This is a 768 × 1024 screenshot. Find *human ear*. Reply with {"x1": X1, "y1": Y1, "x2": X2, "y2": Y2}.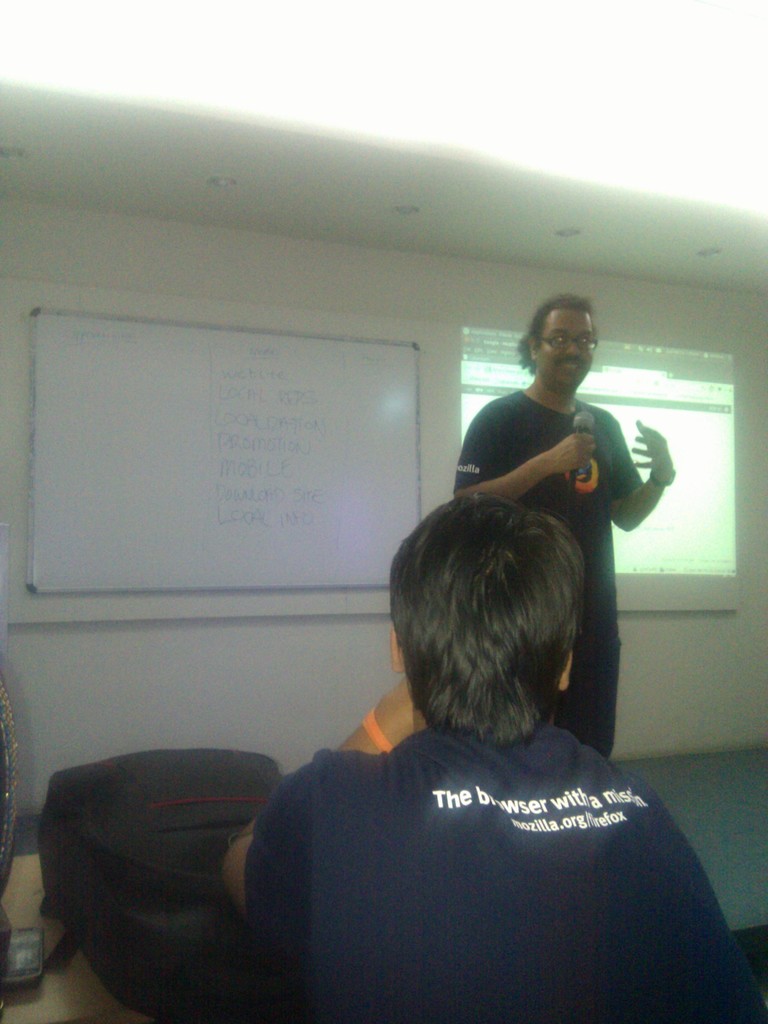
{"x1": 559, "y1": 648, "x2": 571, "y2": 692}.
